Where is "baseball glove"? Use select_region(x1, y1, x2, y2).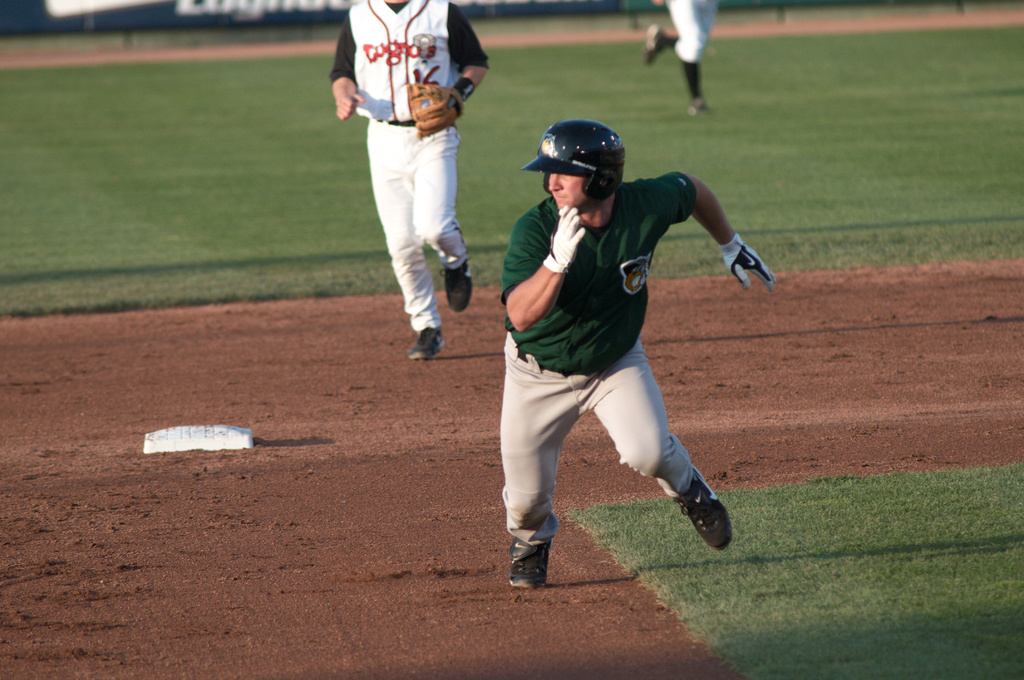
select_region(717, 235, 777, 299).
